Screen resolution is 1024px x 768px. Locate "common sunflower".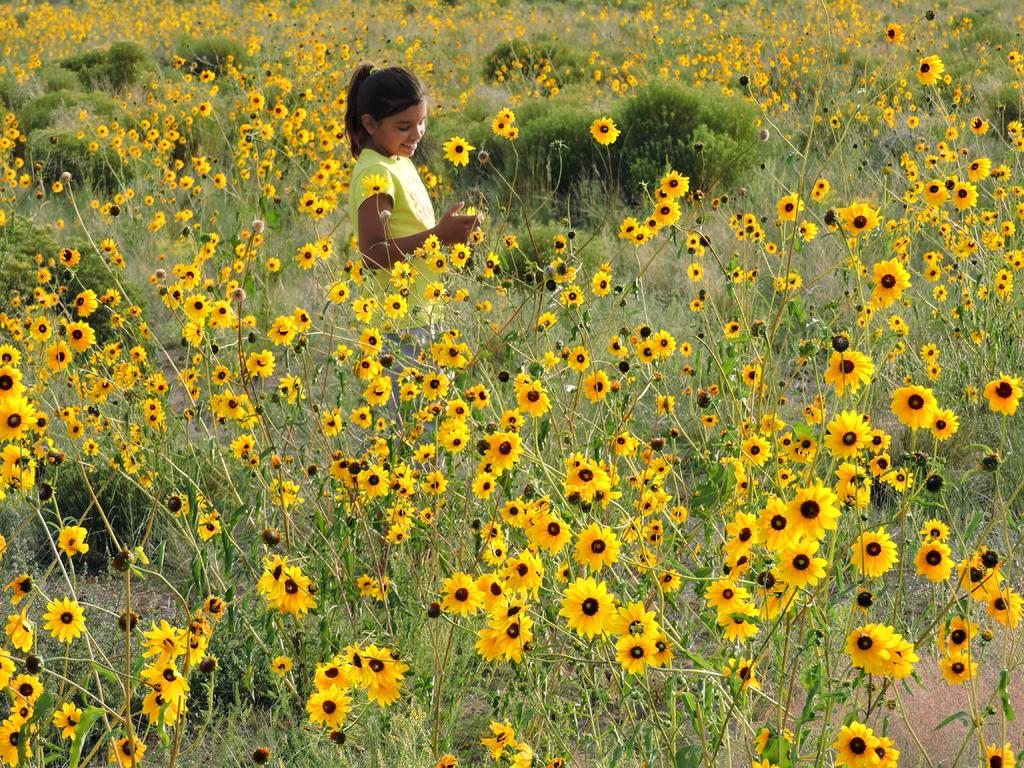
box(588, 114, 620, 142).
